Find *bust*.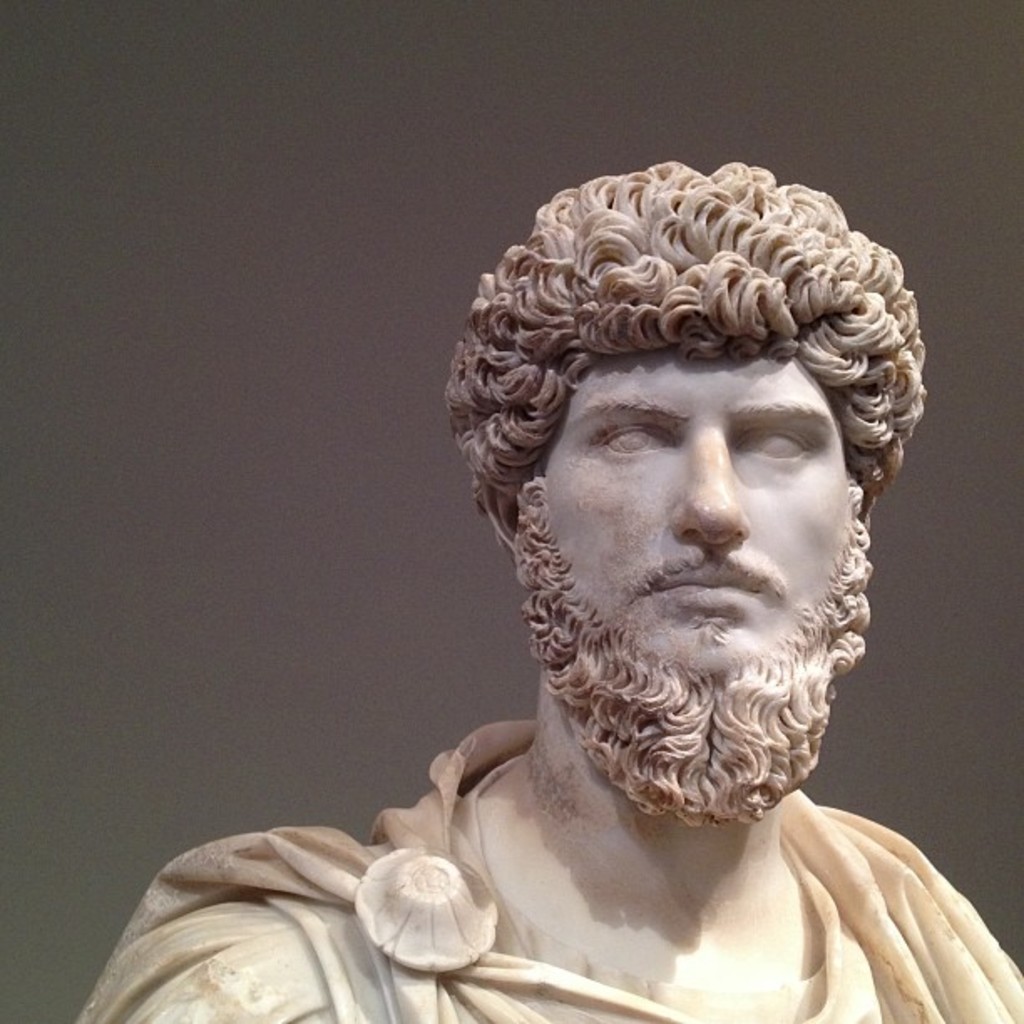
bbox=(80, 161, 1022, 1022).
